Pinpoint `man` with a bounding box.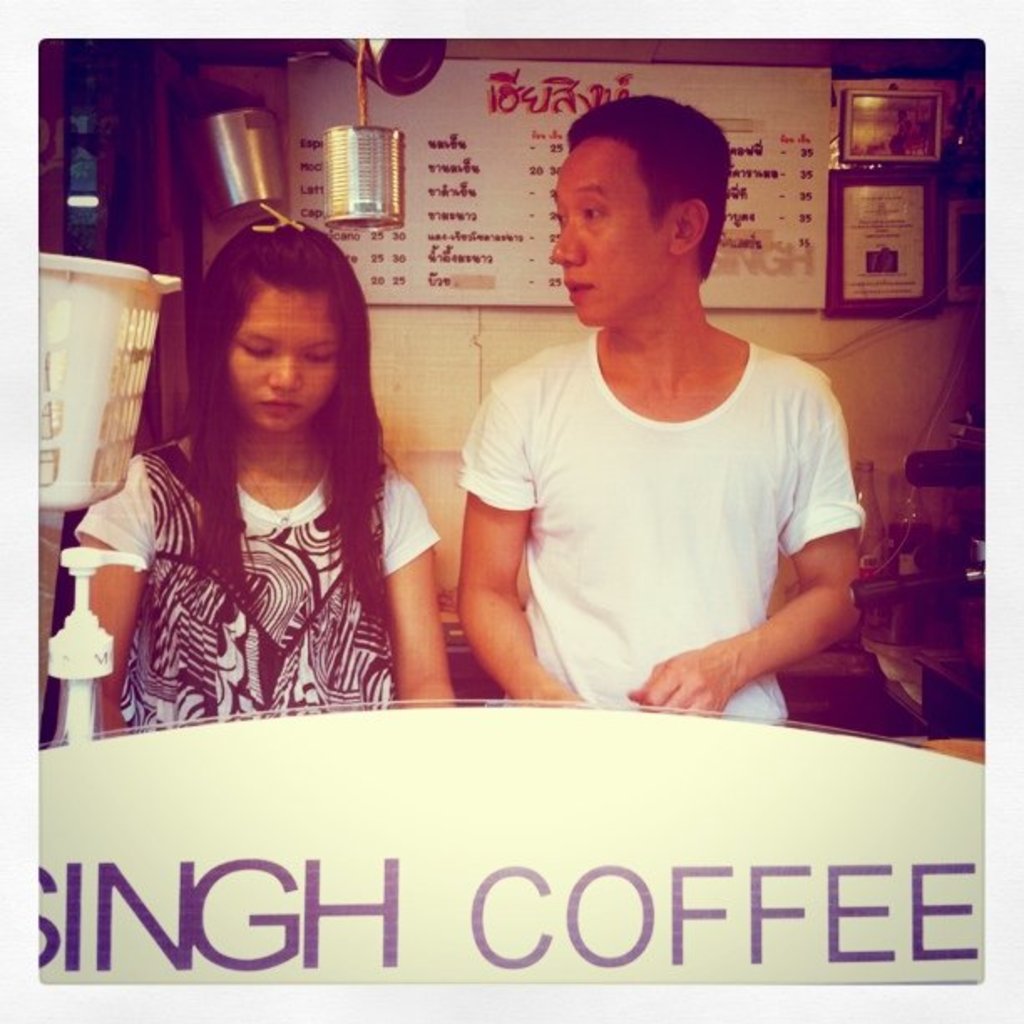
<bbox>433, 87, 899, 755</bbox>.
